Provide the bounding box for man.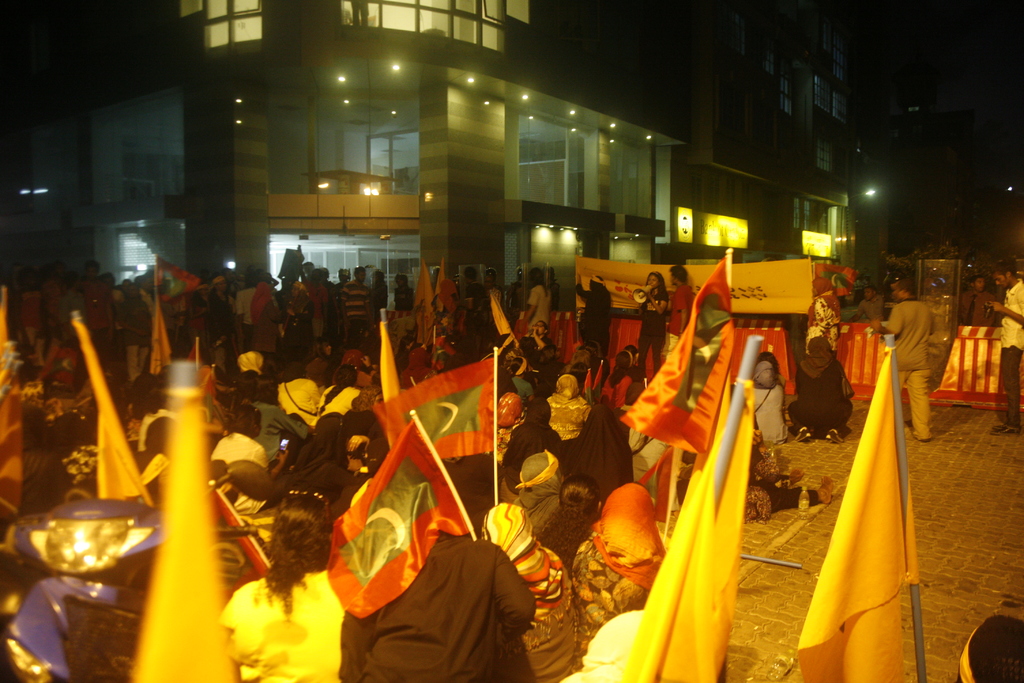
bbox=[664, 262, 692, 358].
